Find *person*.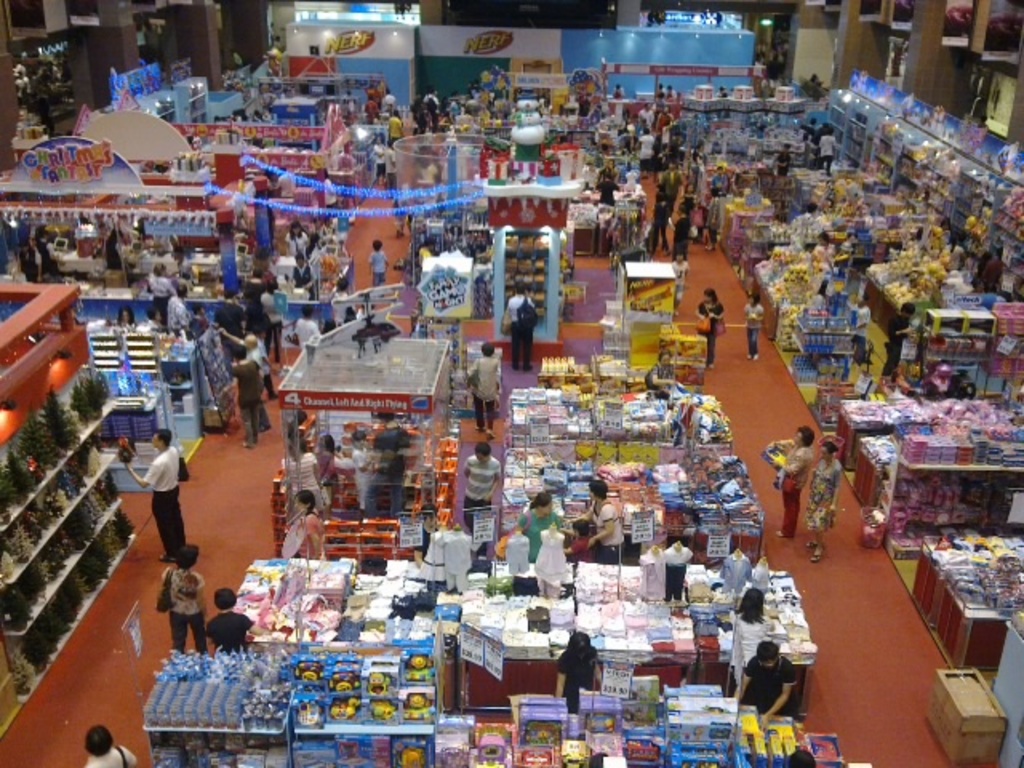
<bbox>288, 256, 315, 302</bbox>.
